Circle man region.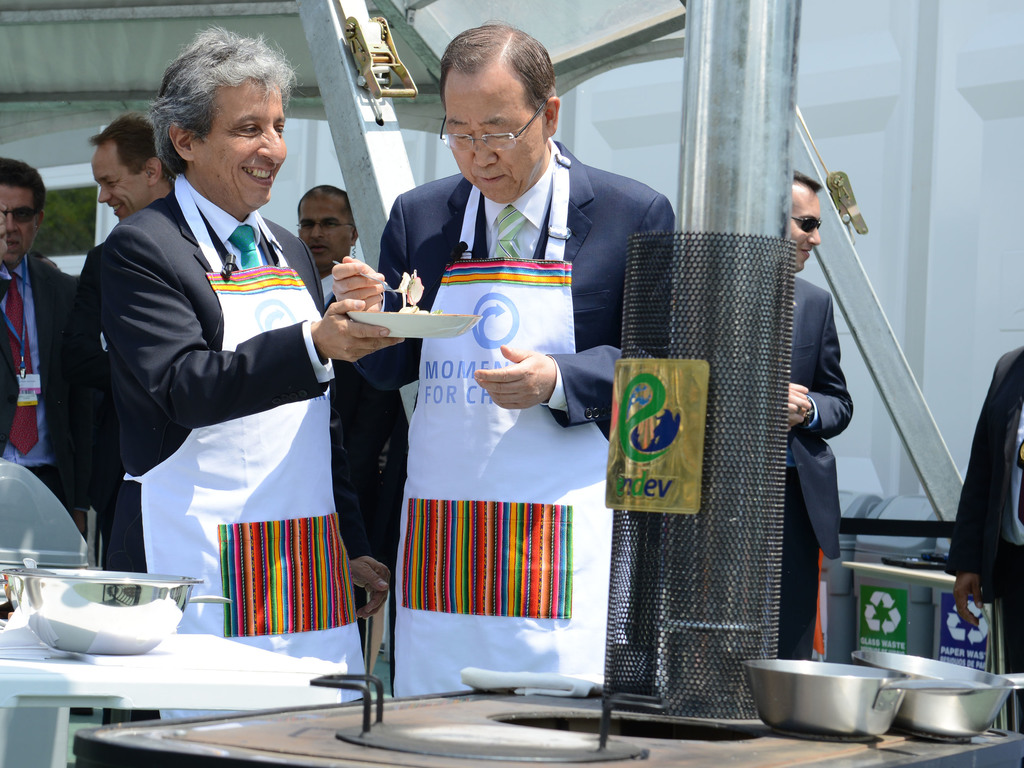
Region: region(73, 110, 177, 572).
